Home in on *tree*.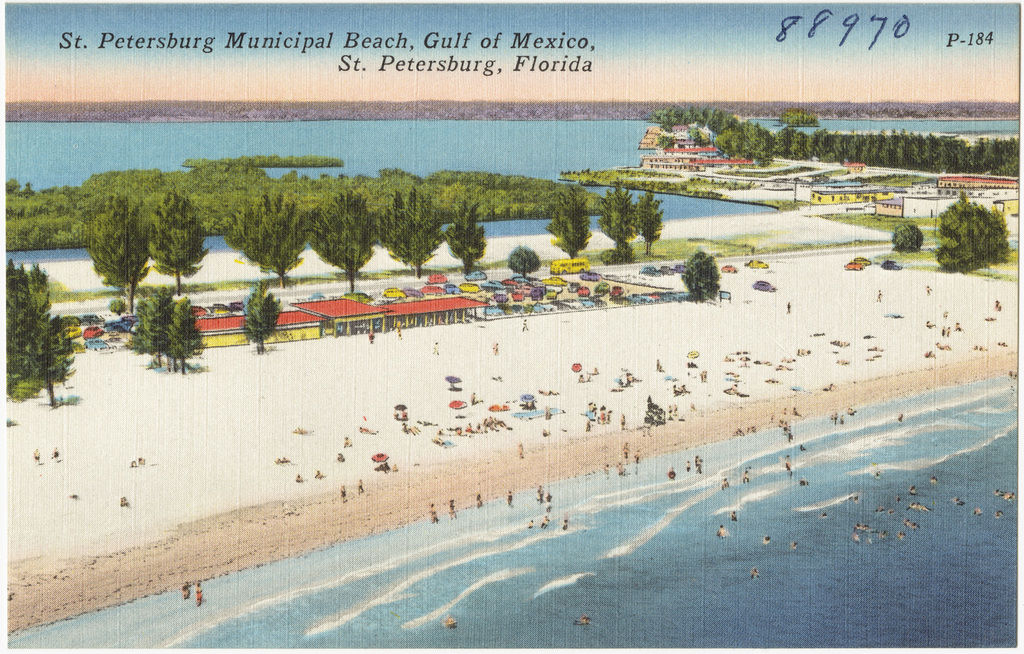
Homed in at 935/177/1010/265.
